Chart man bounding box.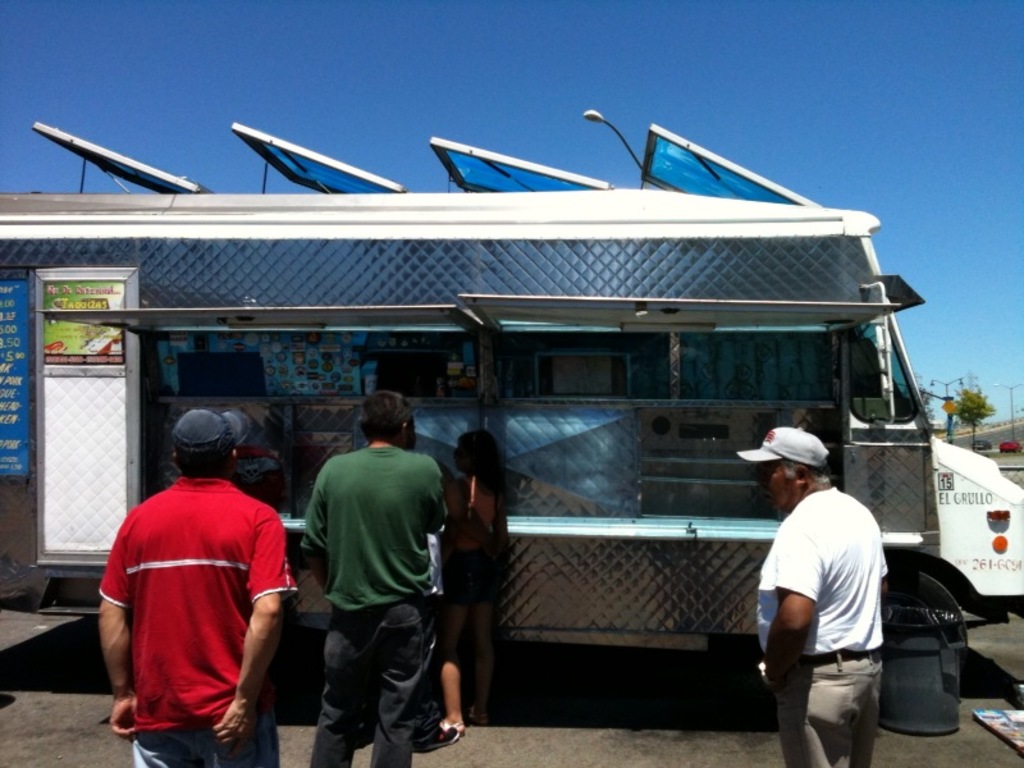
Charted: crop(84, 401, 300, 767).
